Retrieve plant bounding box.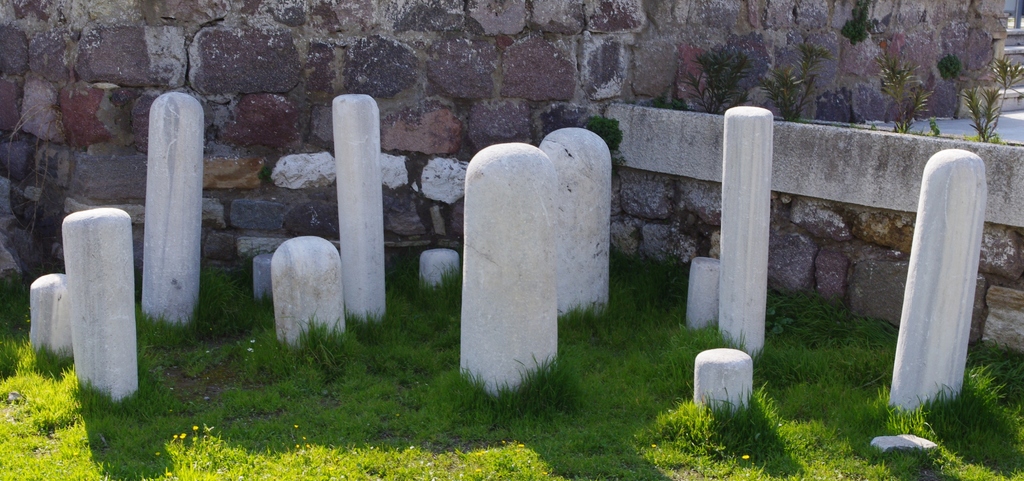
Bounding box: 875, 53, 936, 135.
